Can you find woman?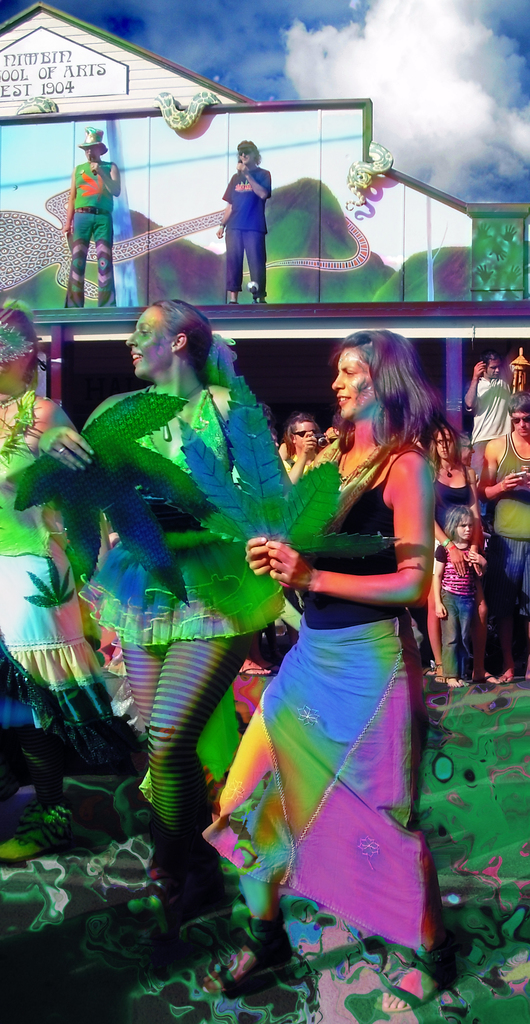
Yes, bounding box: [0,297,141,861].
